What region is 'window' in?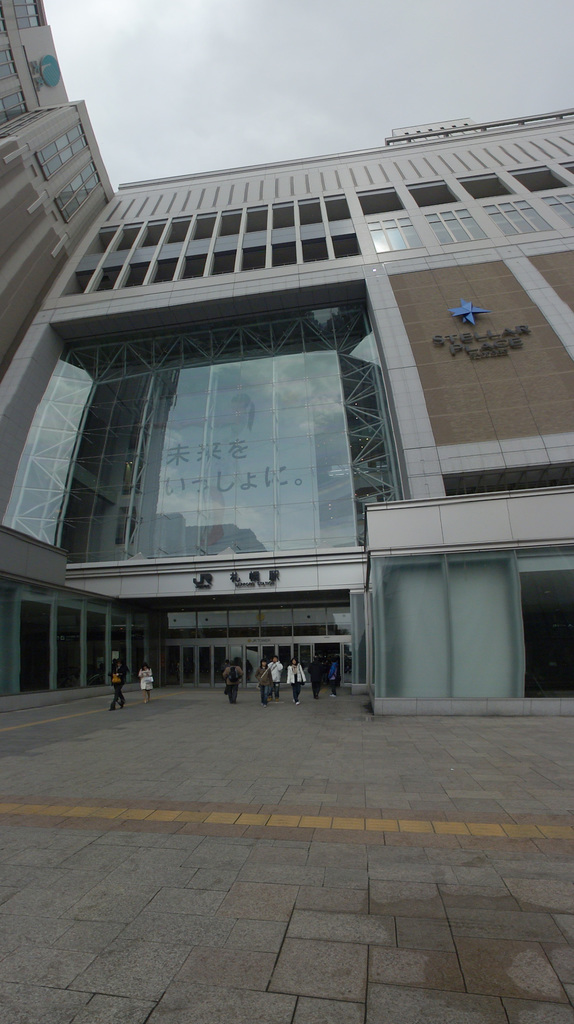
bbox=(549, 195, 573, 230).
